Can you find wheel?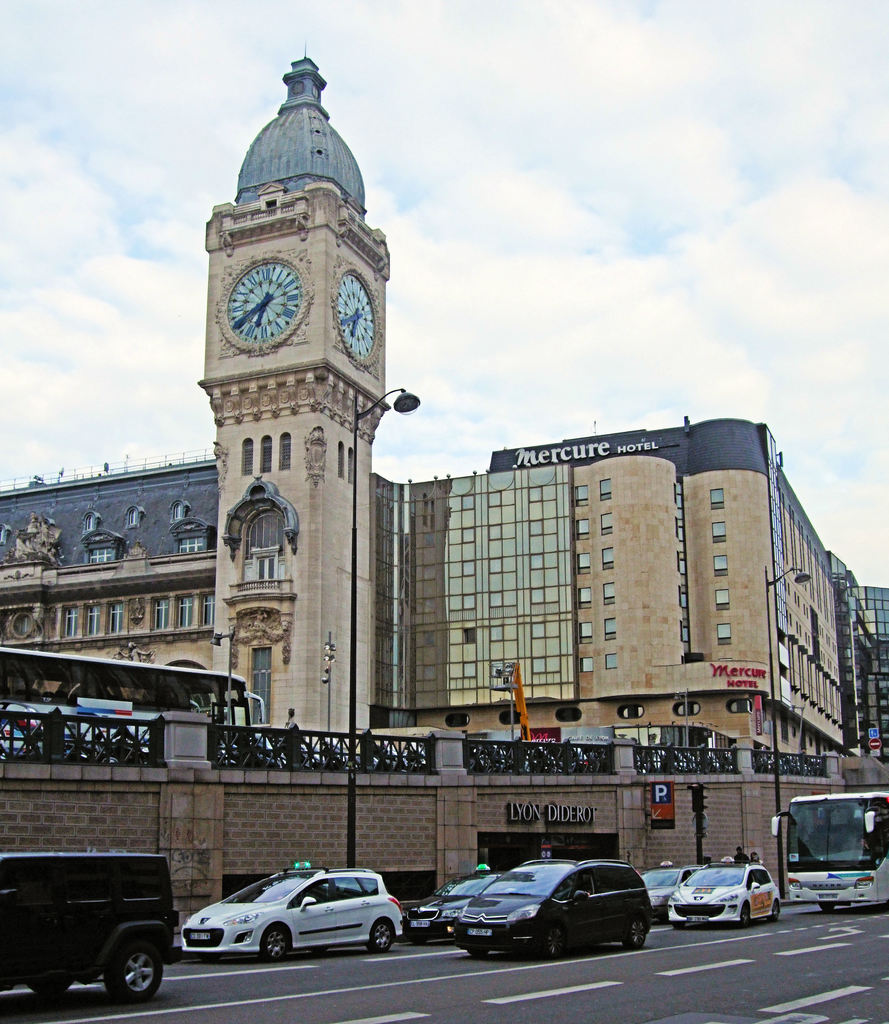
Yes, bounding box: pyautogui.locateOnScreen(366, 922, 392, 953).
